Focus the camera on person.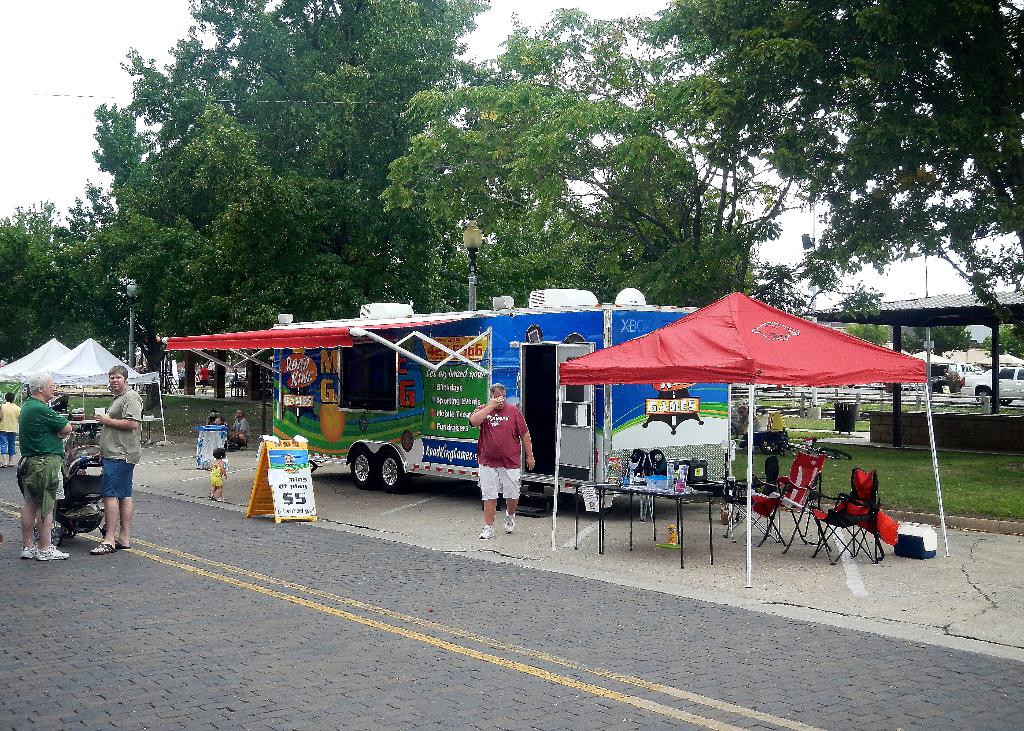
Focus region: region(232, 408, 248, 449).
